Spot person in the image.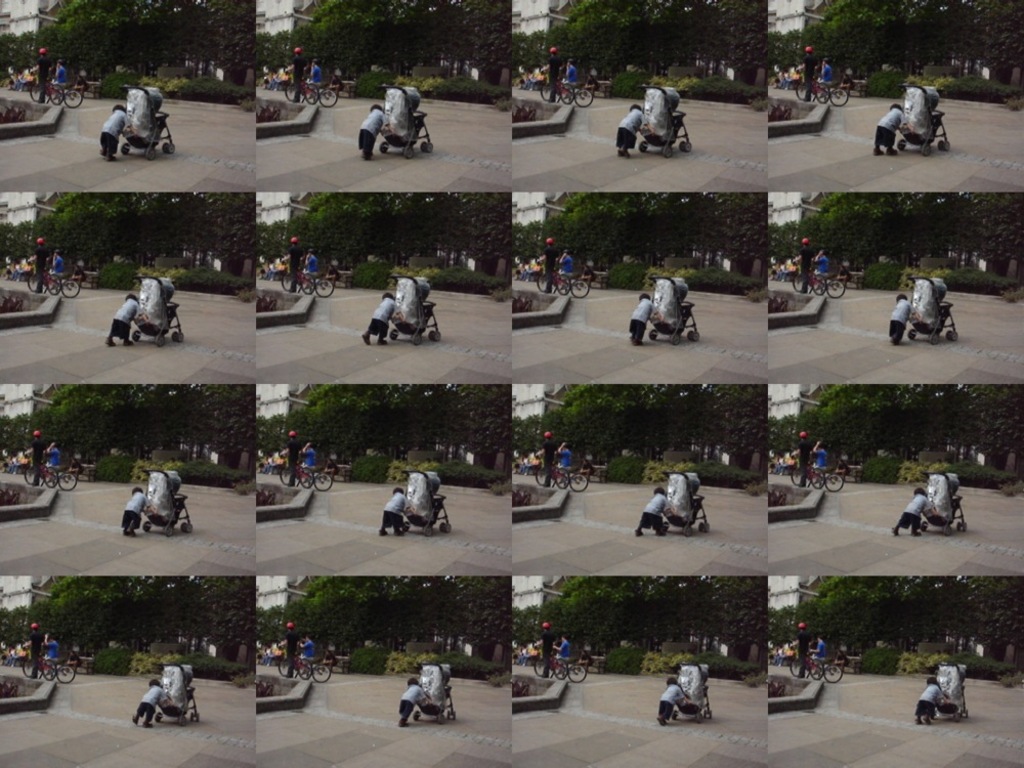
person found at box(871, 97, 913, 155).
